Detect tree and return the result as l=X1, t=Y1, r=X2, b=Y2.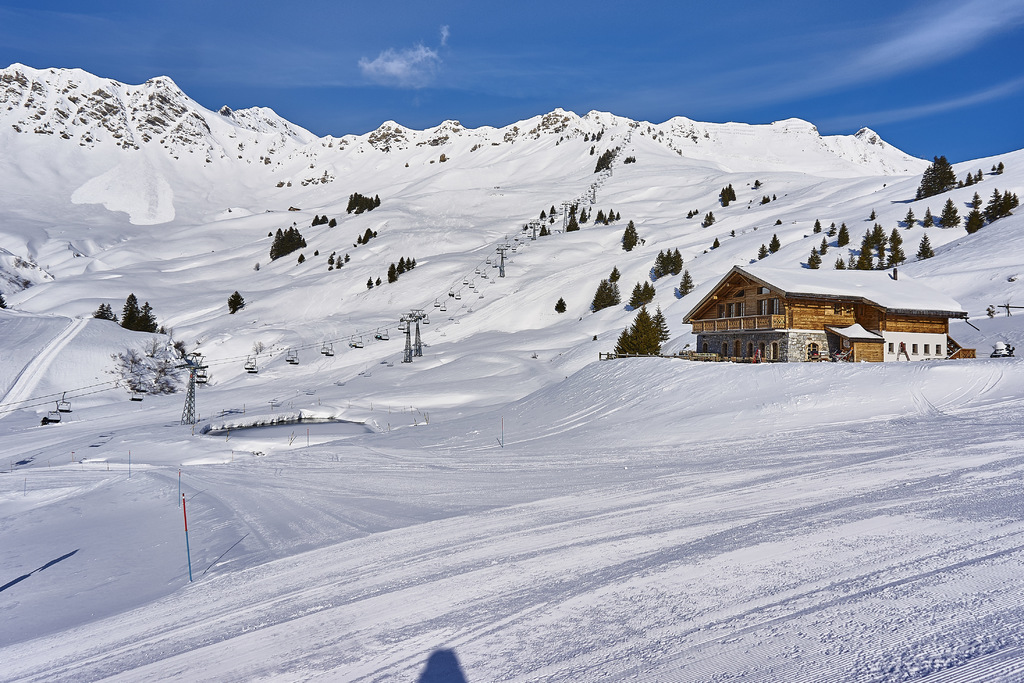
l=609, t=263, r=620, b=281.
